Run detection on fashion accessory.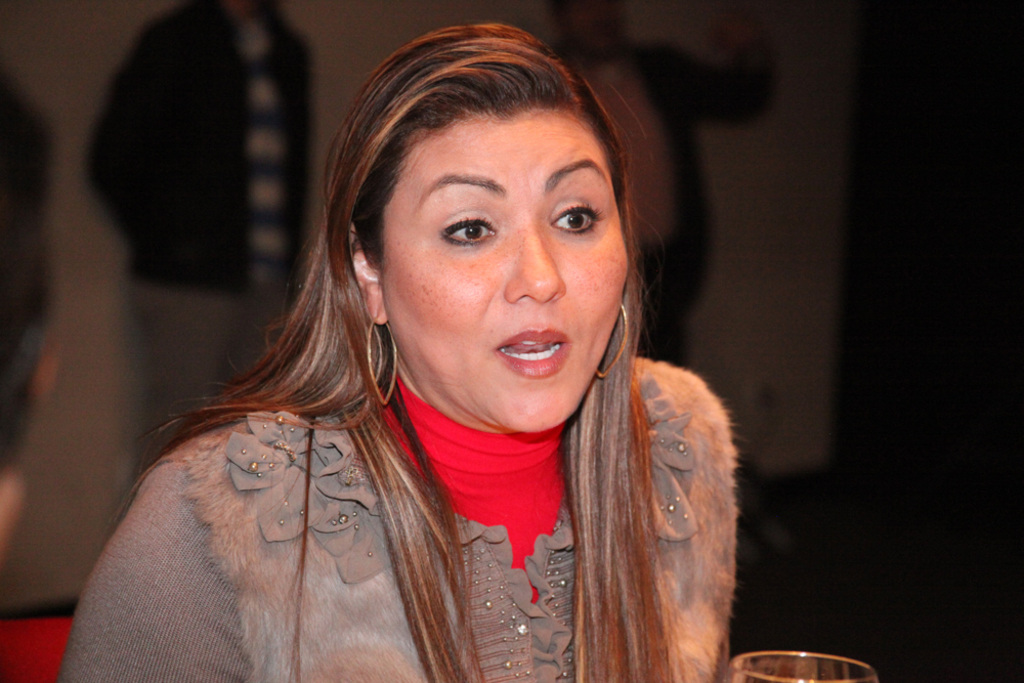
Result: bbox=[361, 318, 400, 410].
